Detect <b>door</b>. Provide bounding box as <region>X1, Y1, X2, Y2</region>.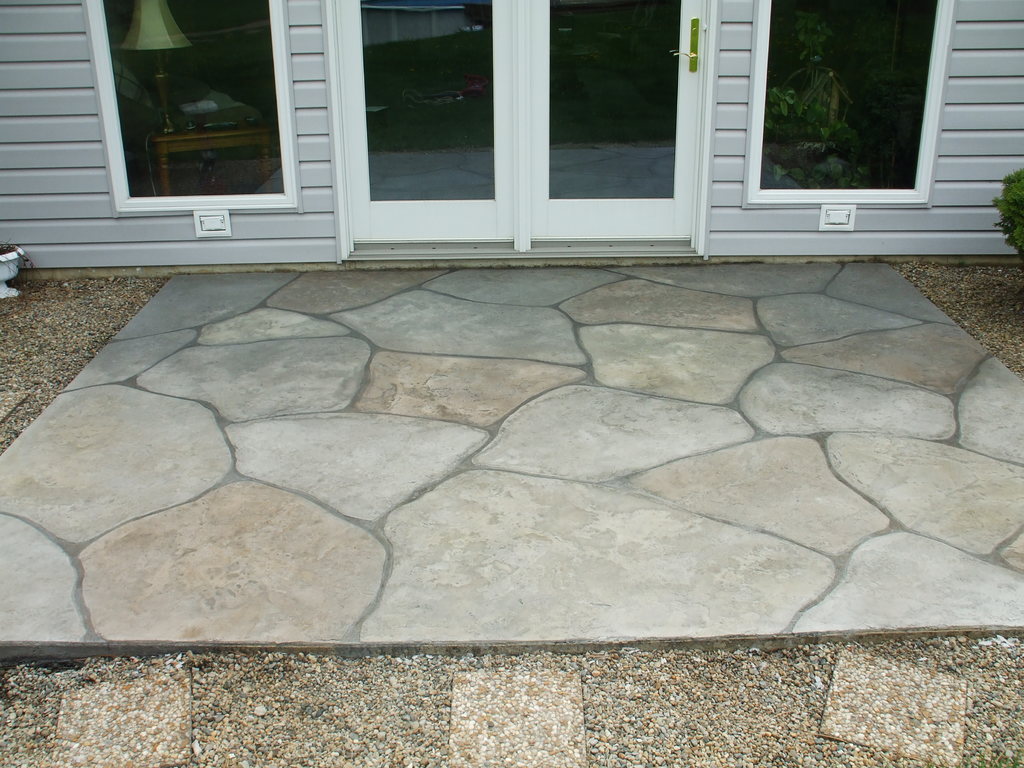
<region>342, 0, 700, 250</region>.
